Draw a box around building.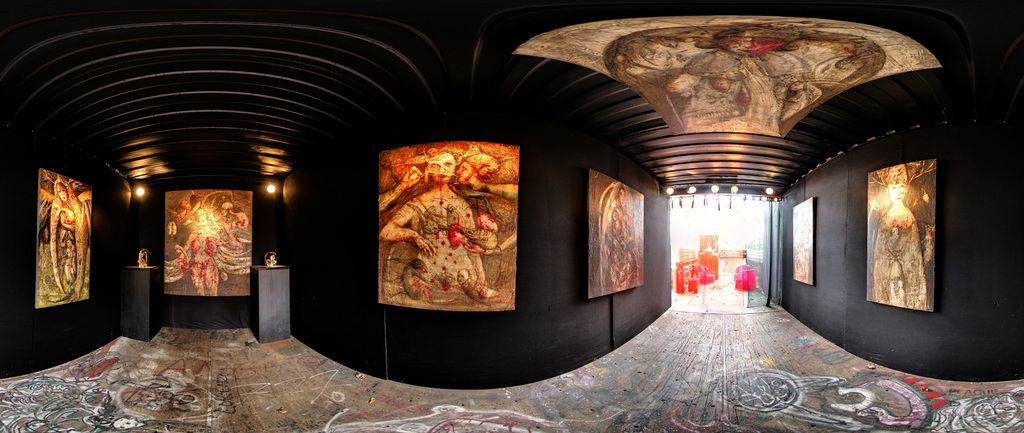
<region>0, 0, 1023, 432</region>.
